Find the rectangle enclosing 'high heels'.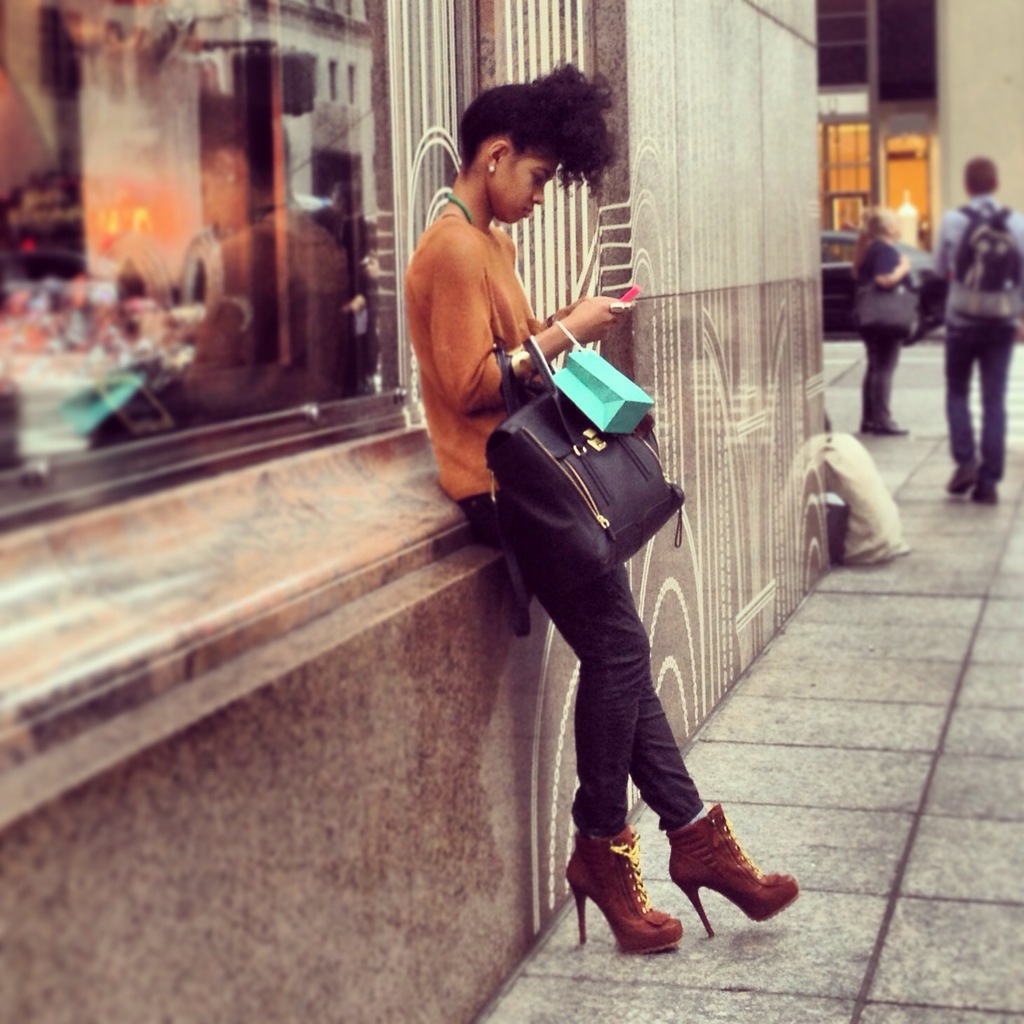
box=[667, 801, 804, 939].
